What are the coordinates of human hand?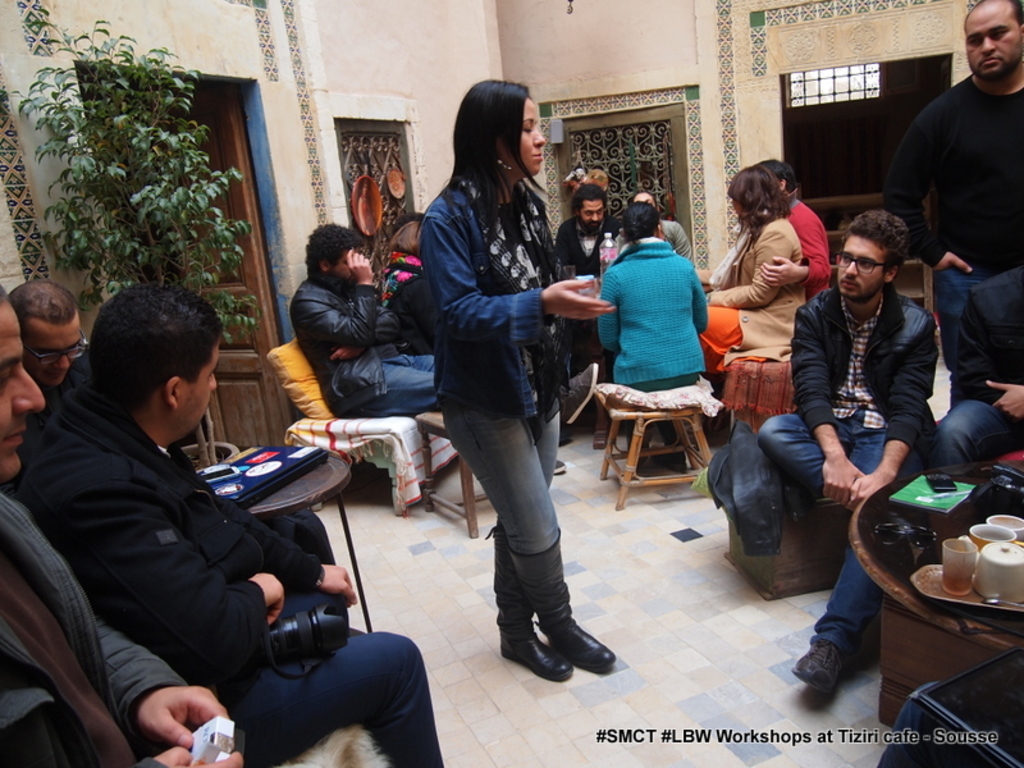
rect(321, 564, 357, 608).
